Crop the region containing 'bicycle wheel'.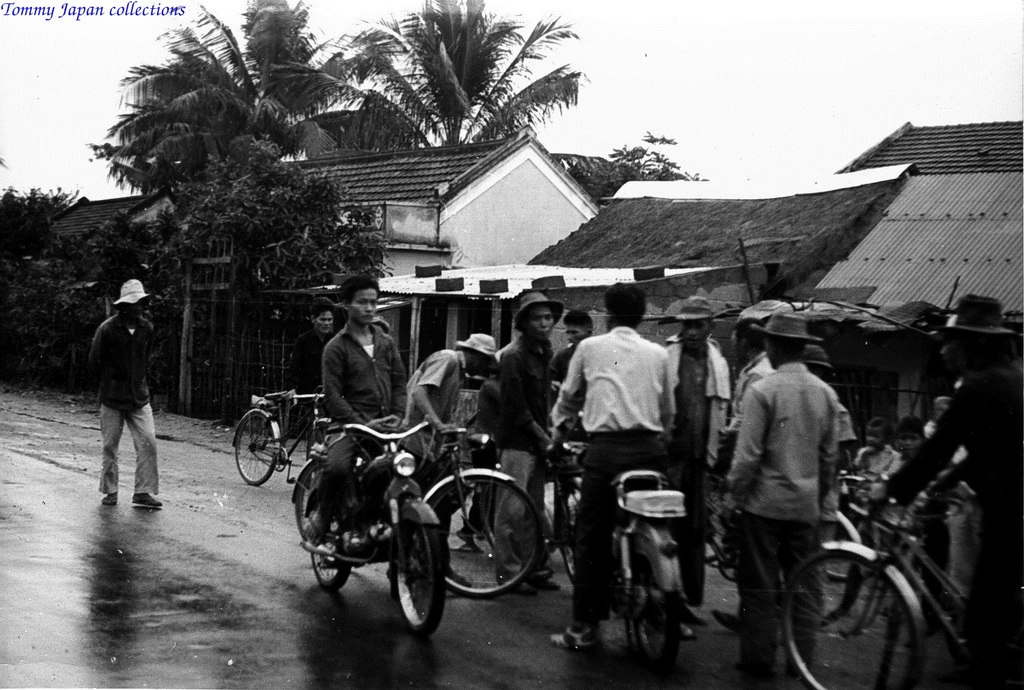
Crop region: <region>780, 542, 918, 689</region>.
